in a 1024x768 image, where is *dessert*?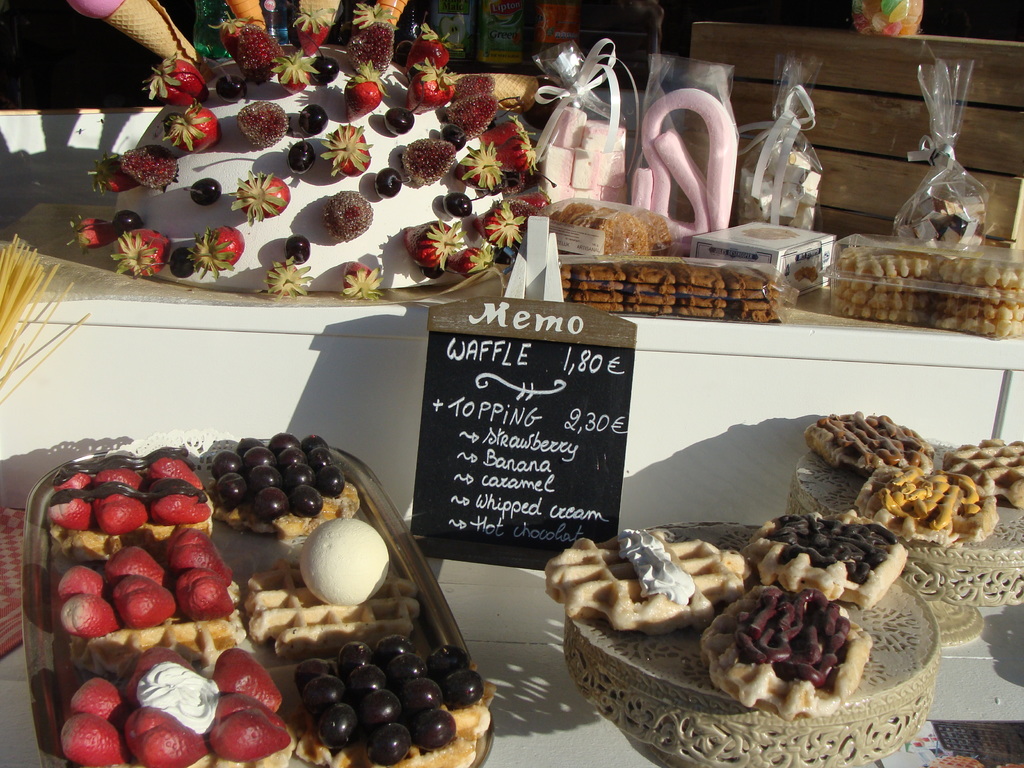
{"left": 216, "top": 644, "right": 278, "bottom": 707}.
